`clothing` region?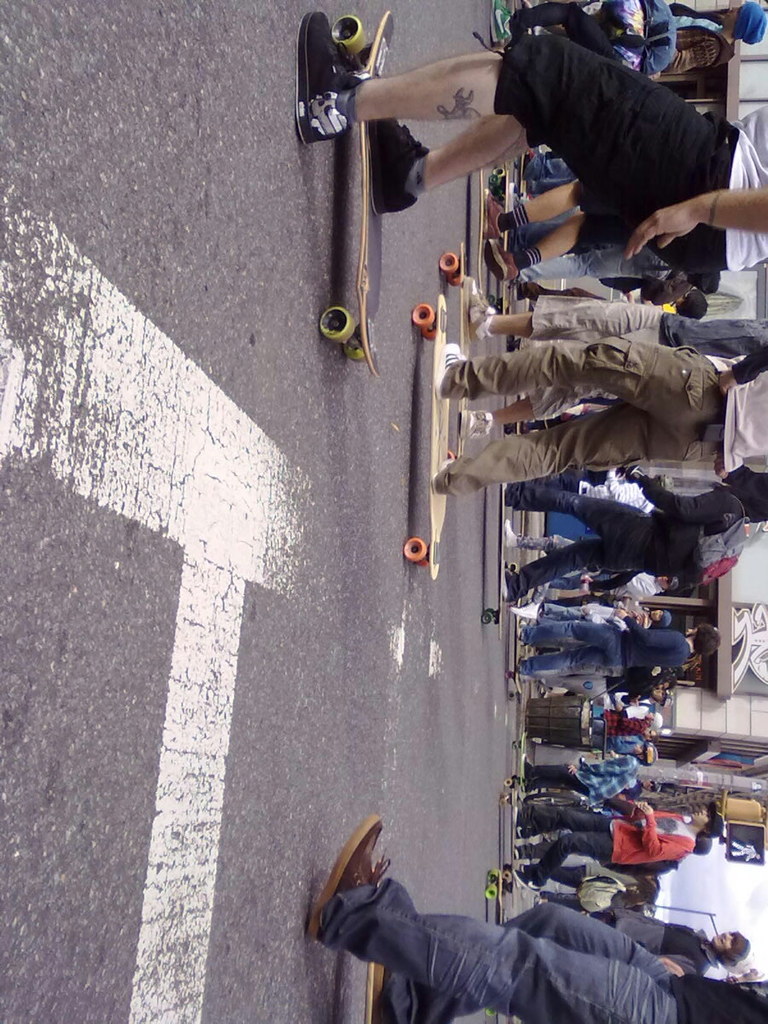
(left=440, top=334, right=767, bottom=494)
